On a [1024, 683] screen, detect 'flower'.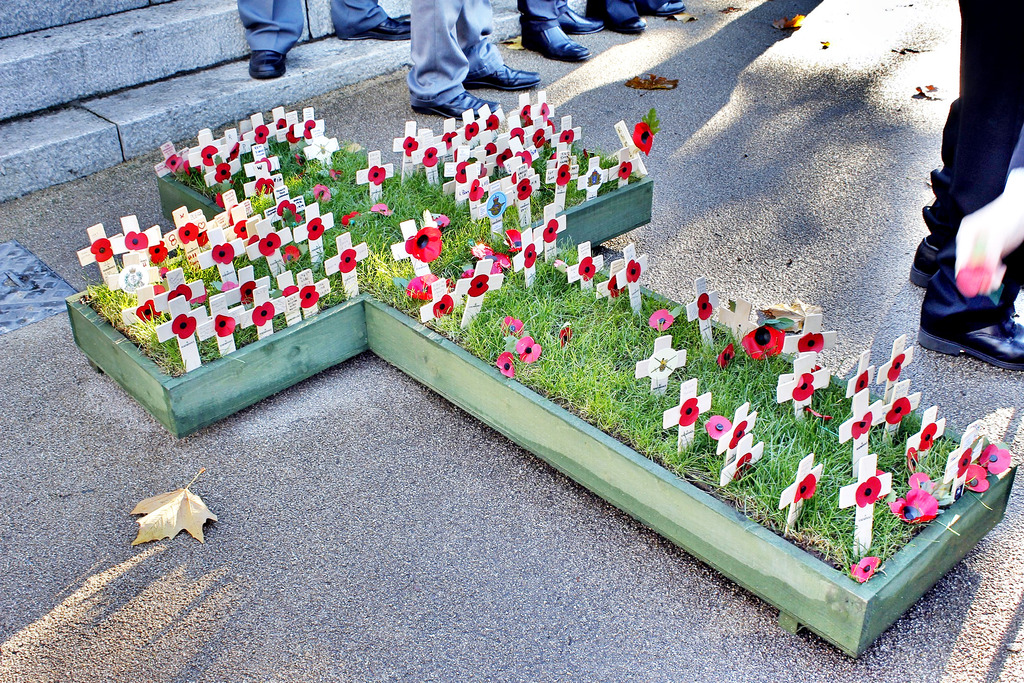
locate(493, 358, 512, 378).
